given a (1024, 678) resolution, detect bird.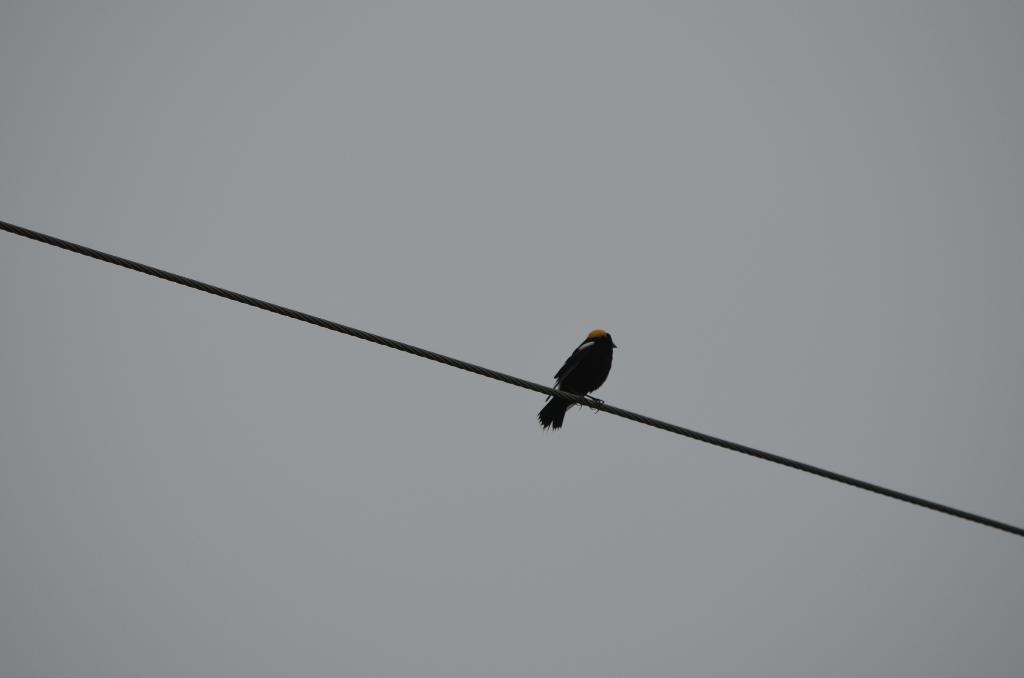
bbox=(539, 330, 623, 443).
